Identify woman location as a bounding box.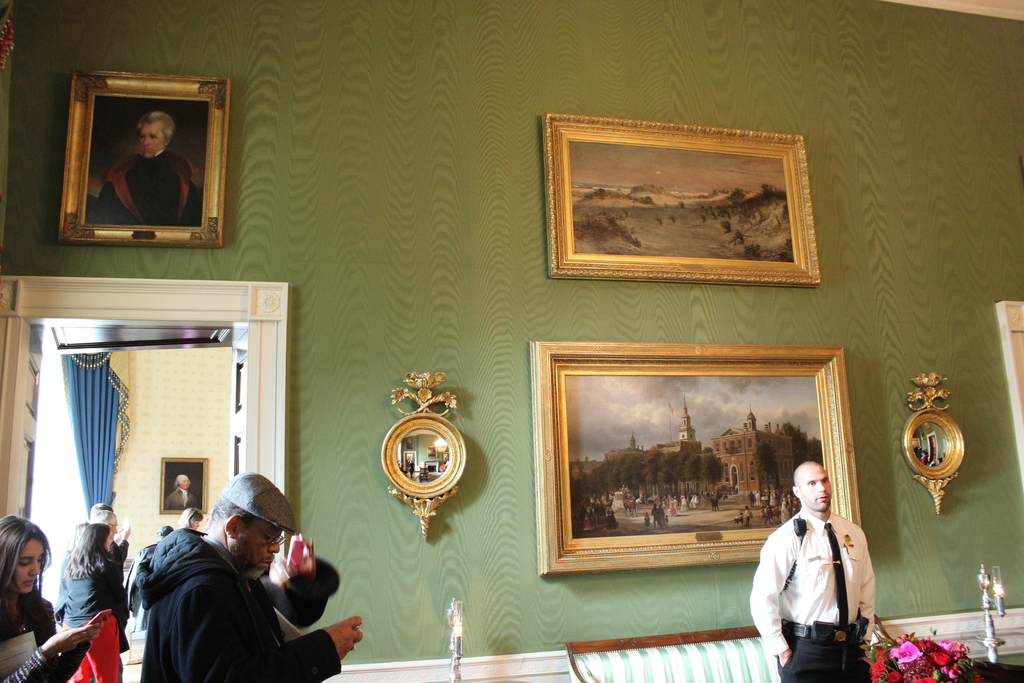
rect(0, 516, 105, 679).
